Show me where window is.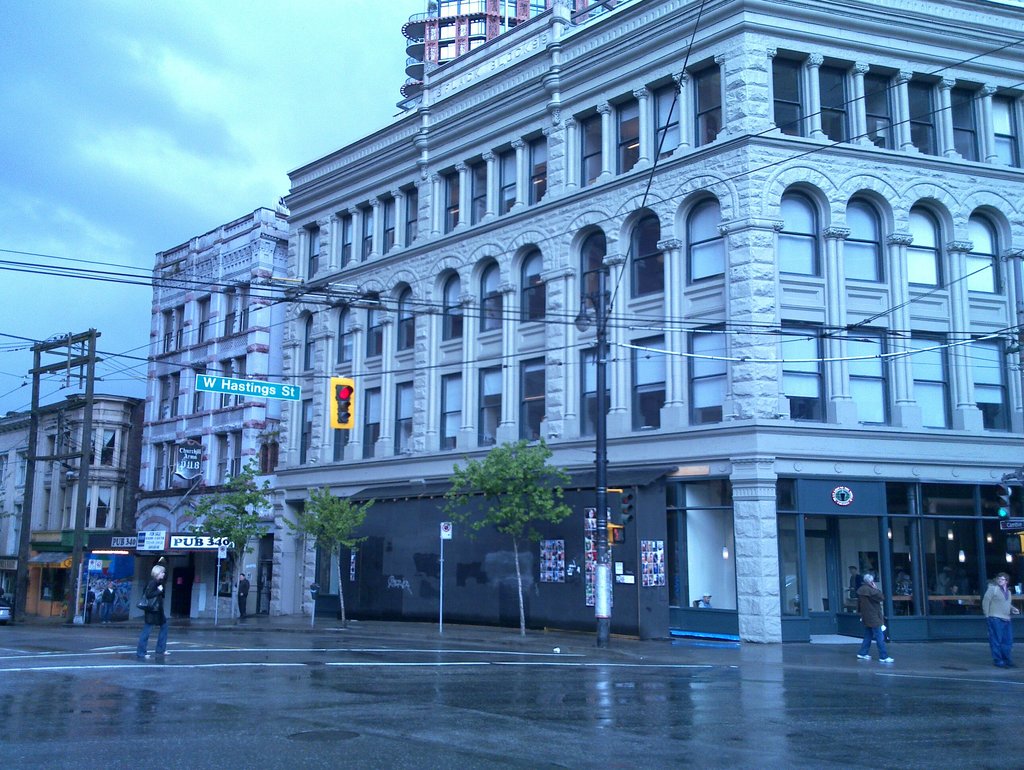
window is at bbox=[991, 90, 1023, 168].
